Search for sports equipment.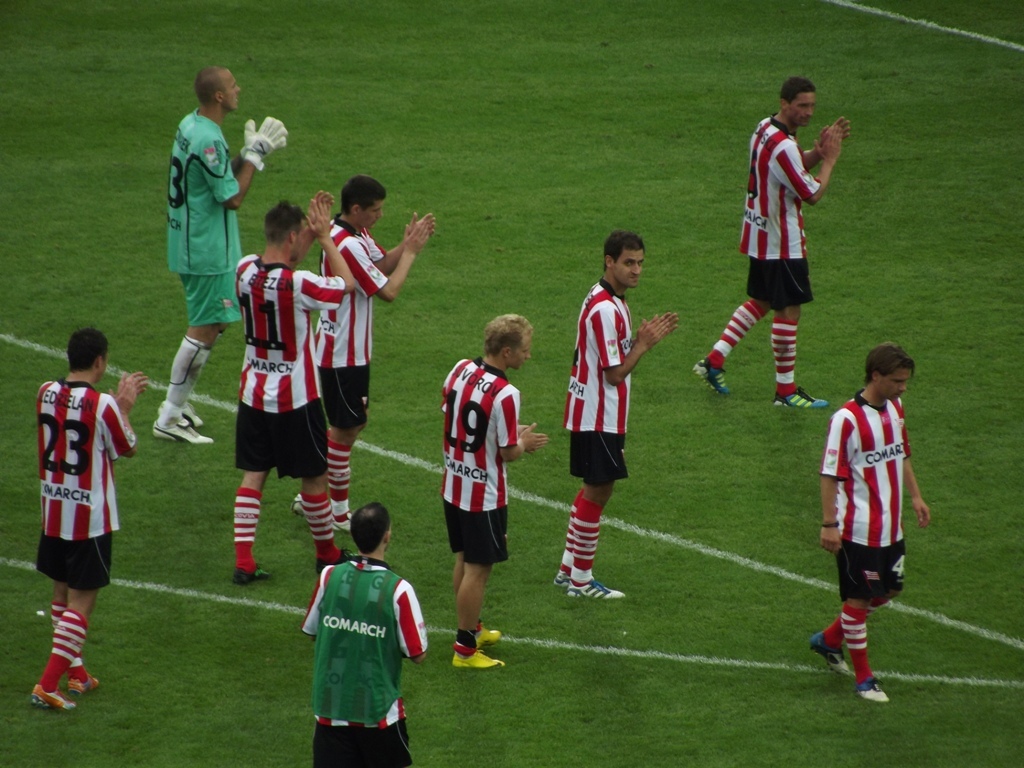
Found at <region>812, 632, 857, 678</region>.
